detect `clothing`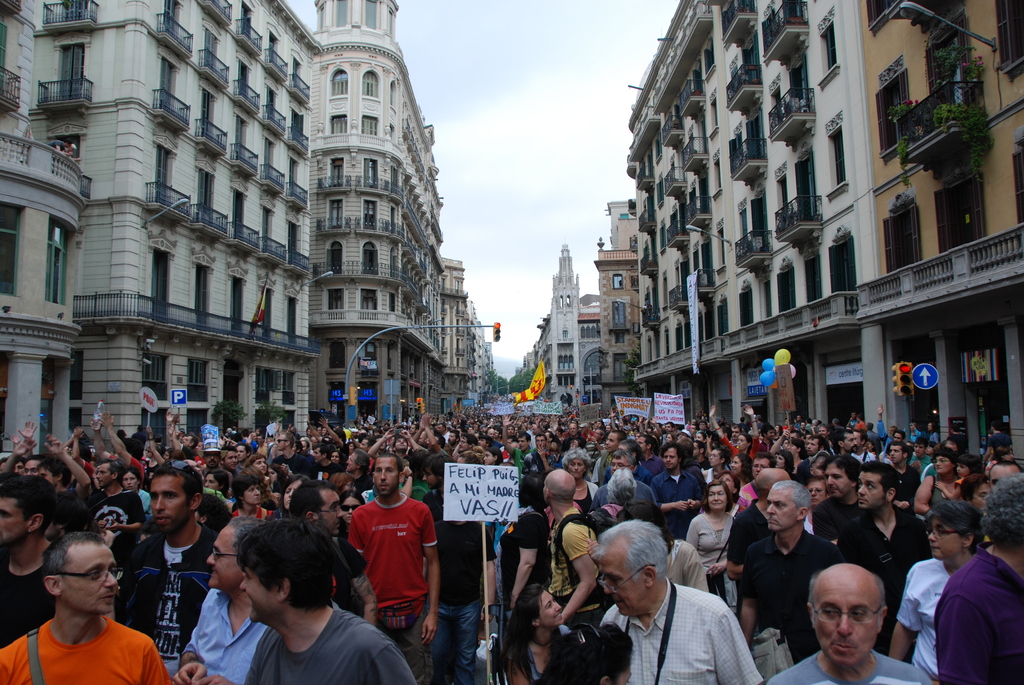
BBox(1, 619, 173, 684)
